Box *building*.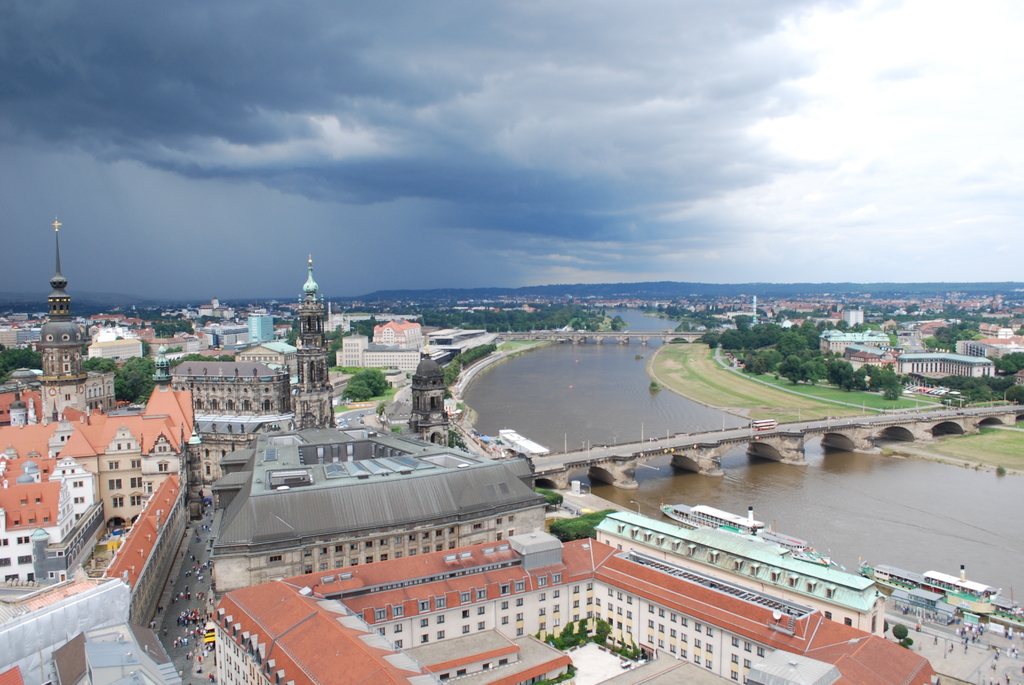
left=413, top=356, right=456, bottom=455.
